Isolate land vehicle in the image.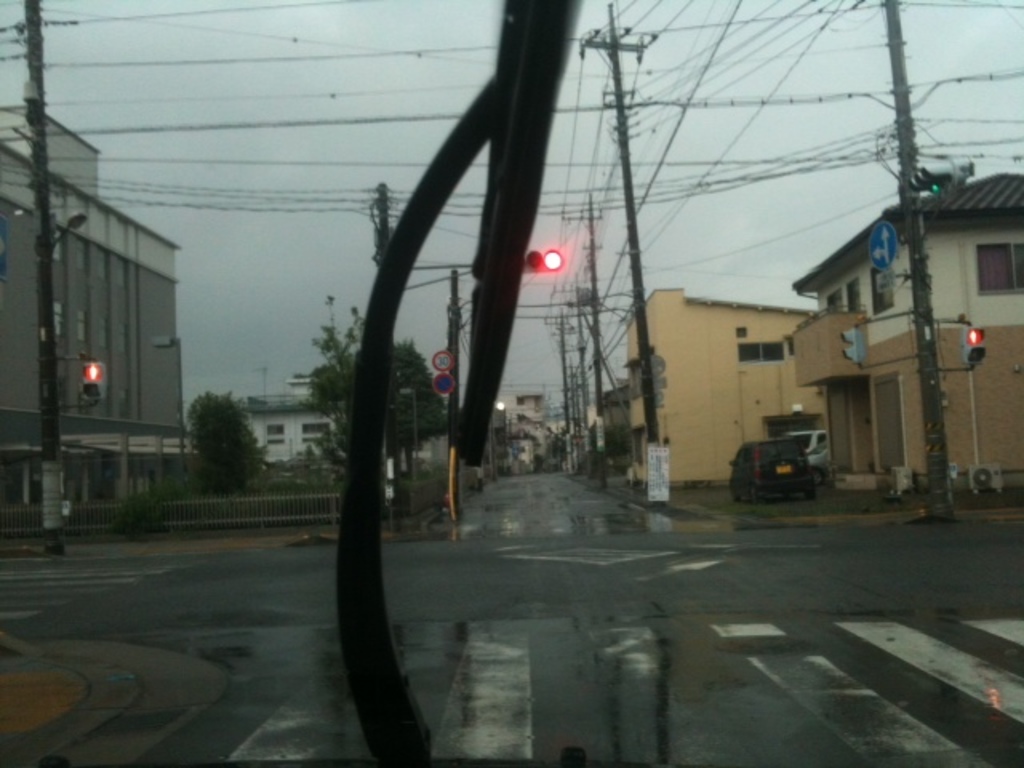
Isolated region: x1=726 y1=405 x2=824 y2=506.
